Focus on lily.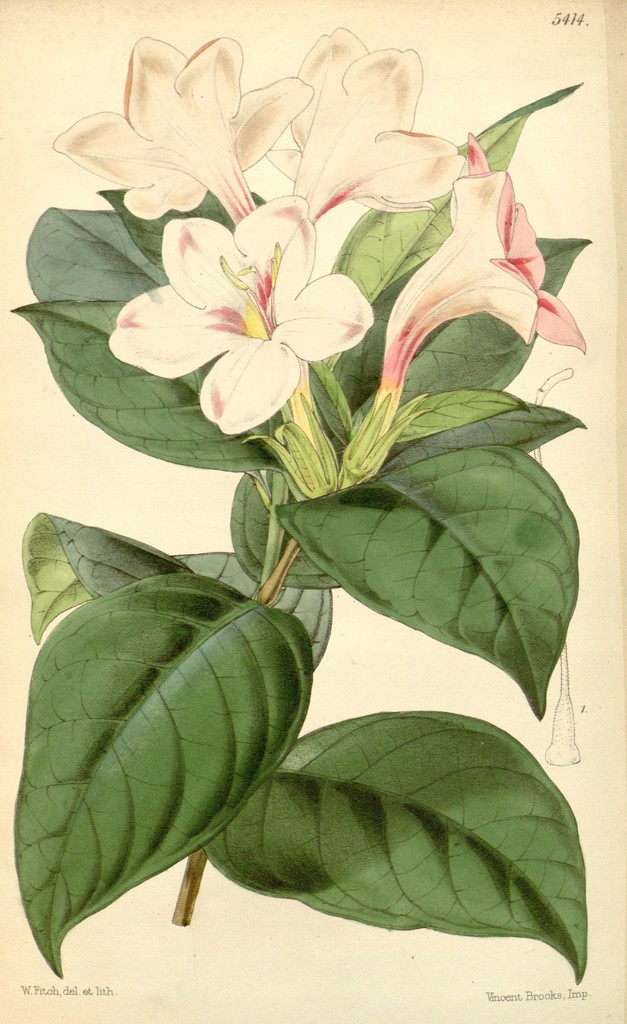
Focused at <bbox>266, 24, 462, 227</bbox>.
